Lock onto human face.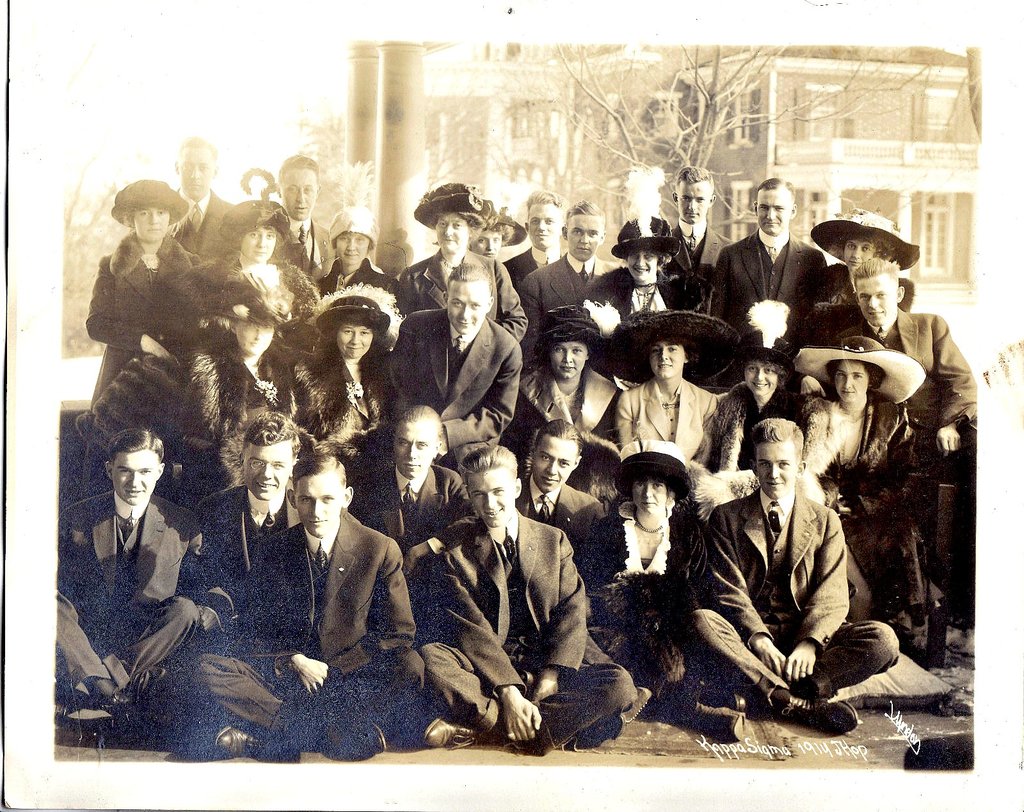
Locked: rect(533, 437, 578, 493).
